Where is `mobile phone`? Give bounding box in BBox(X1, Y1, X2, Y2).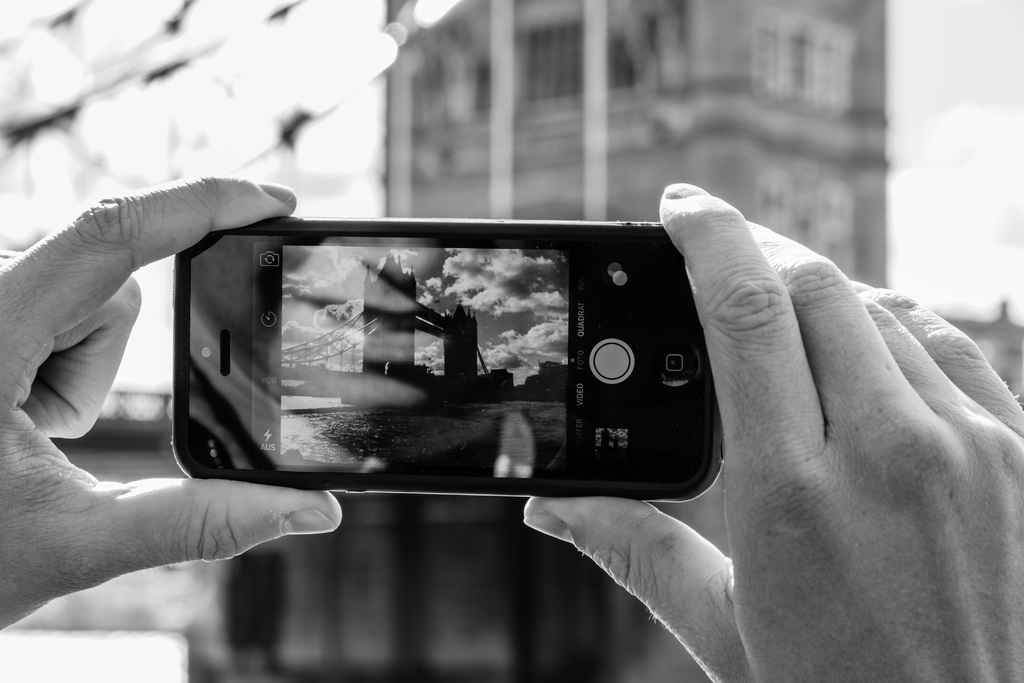
BBox(149, 210, 712, 511).
